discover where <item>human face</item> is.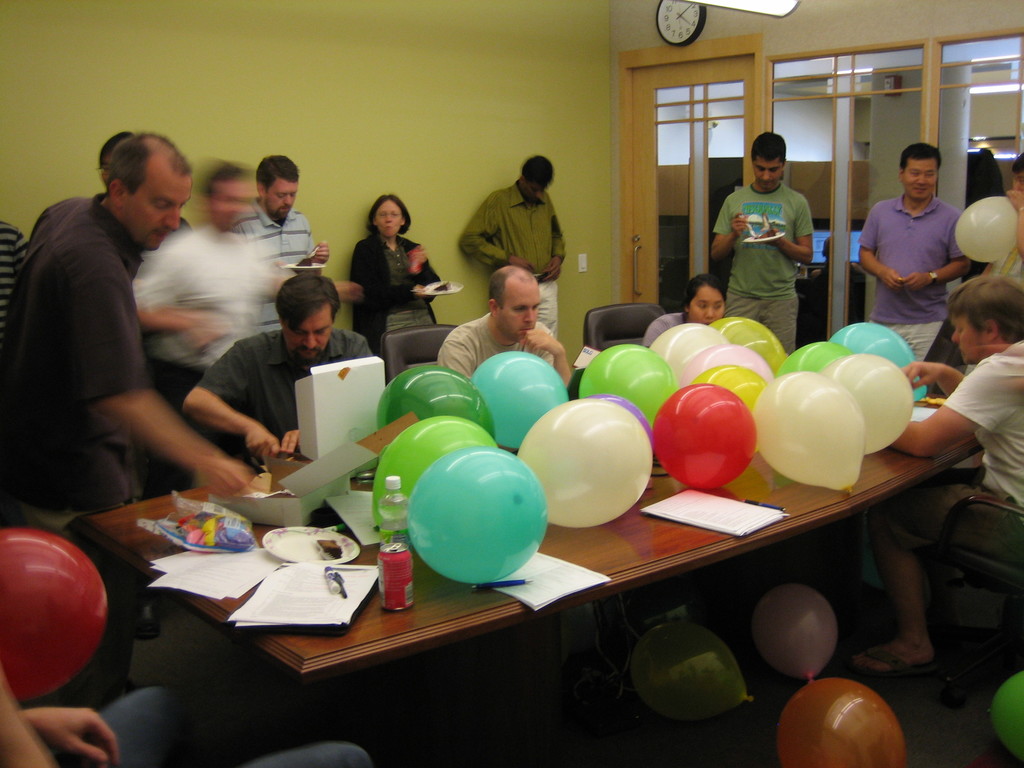
Discovered at [282, 305, 335, 361].
